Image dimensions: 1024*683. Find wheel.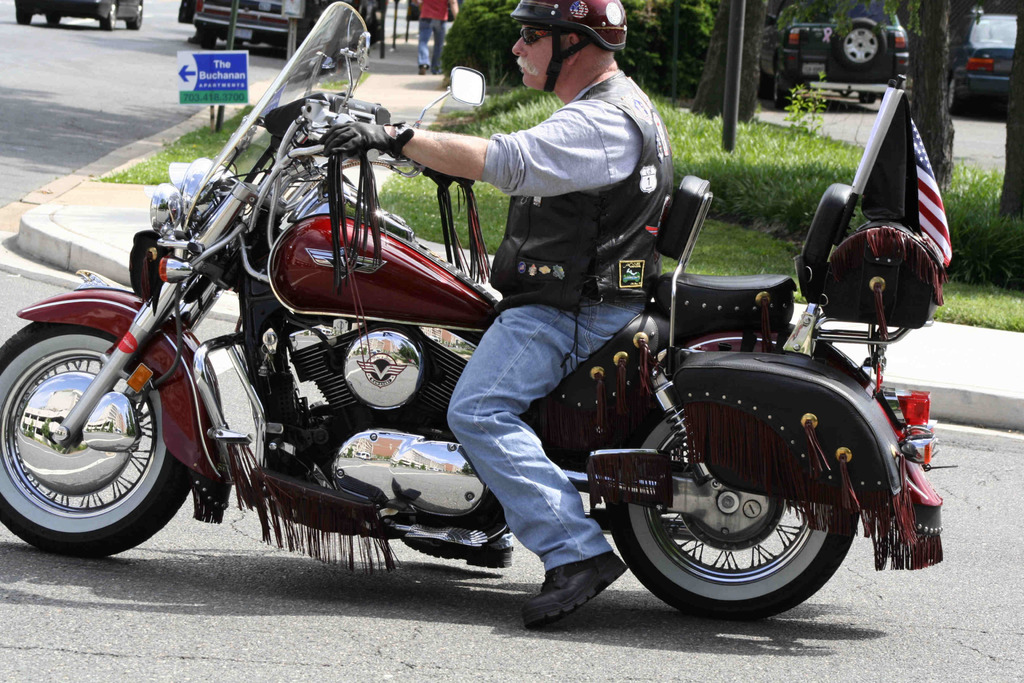
(15,9,31,24).
